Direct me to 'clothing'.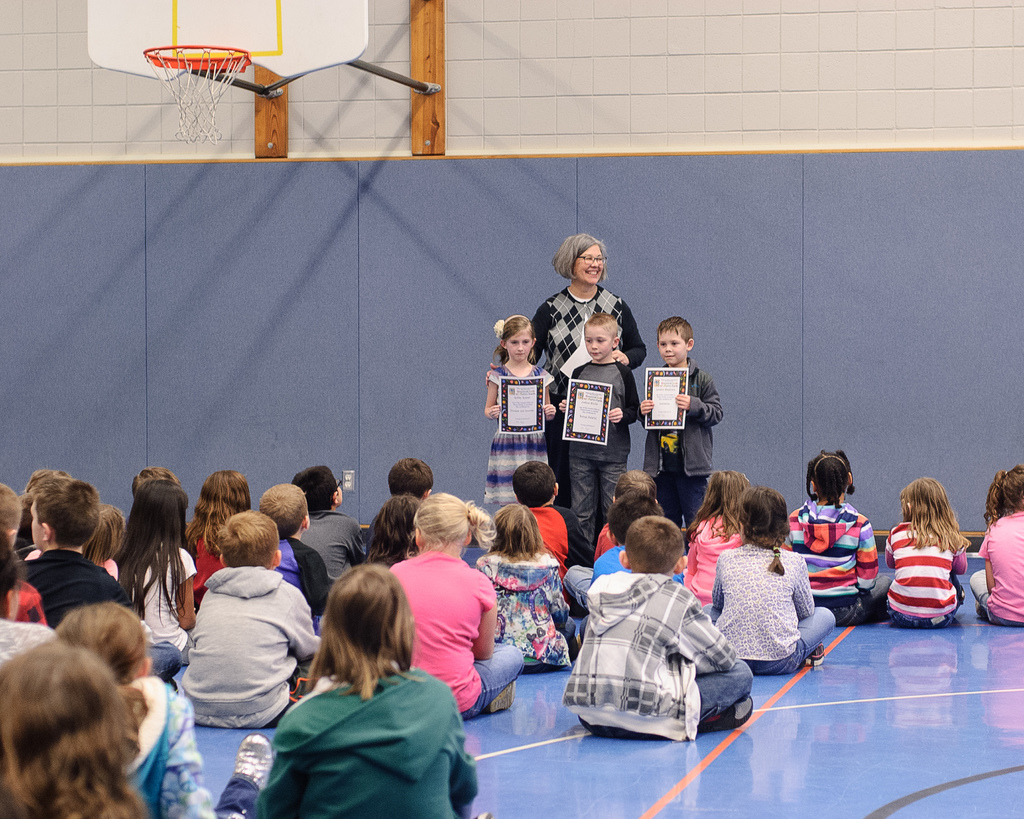
Direction: x1=702 y1=547 x2=836 y2=676.
